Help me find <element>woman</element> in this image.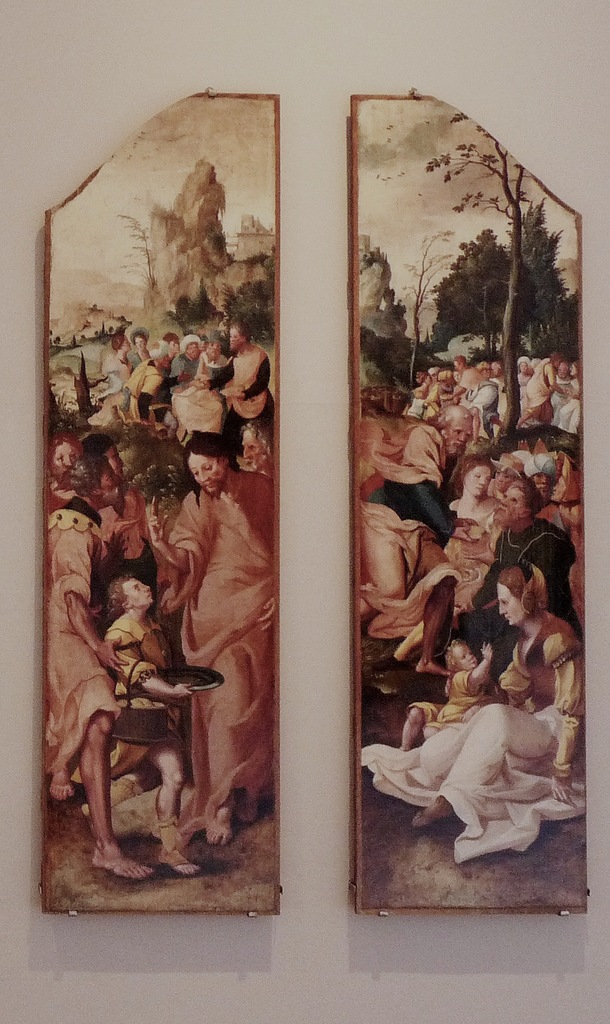
Found it: <region>129, 326, 151, 369</region>.
